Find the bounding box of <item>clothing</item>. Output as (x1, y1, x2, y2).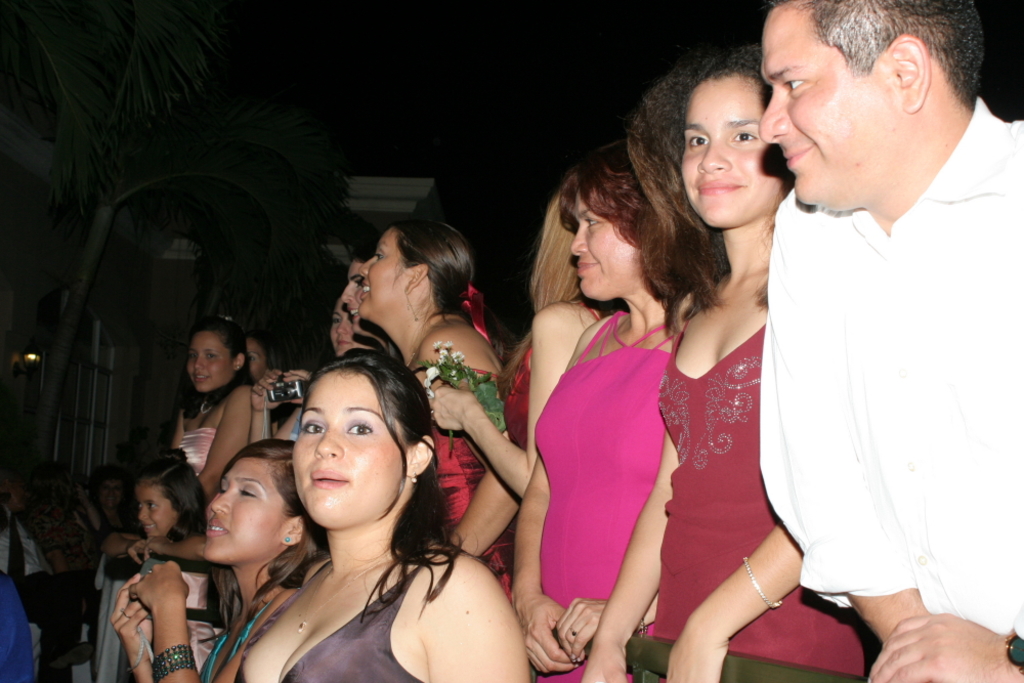
(424, 367, 527, 601).
